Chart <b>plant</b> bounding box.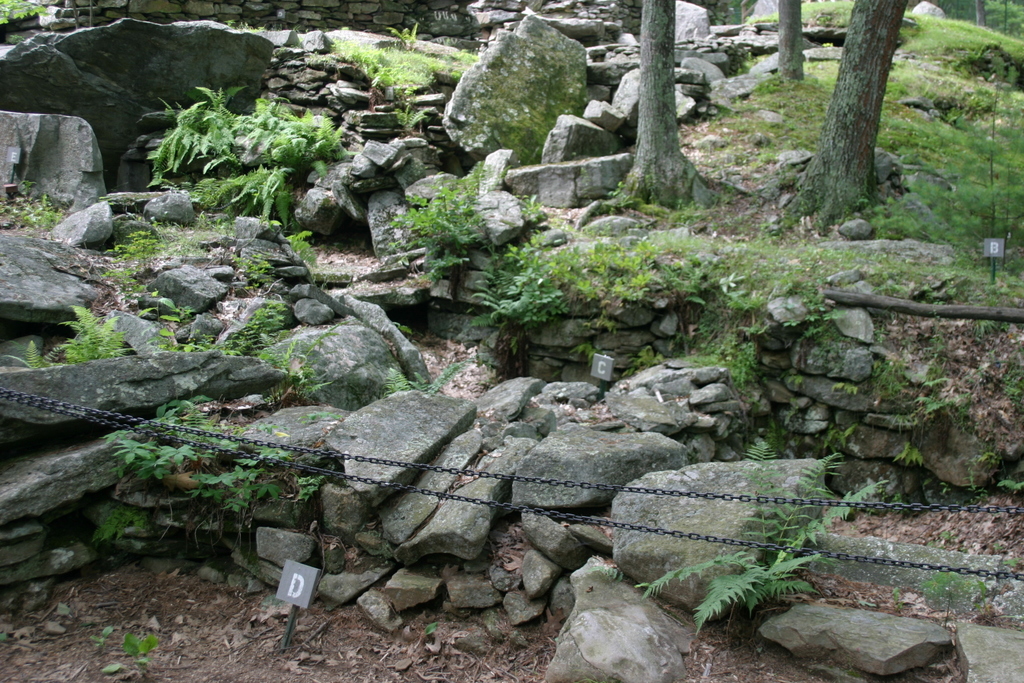
Charted: (138,307,214,352).
